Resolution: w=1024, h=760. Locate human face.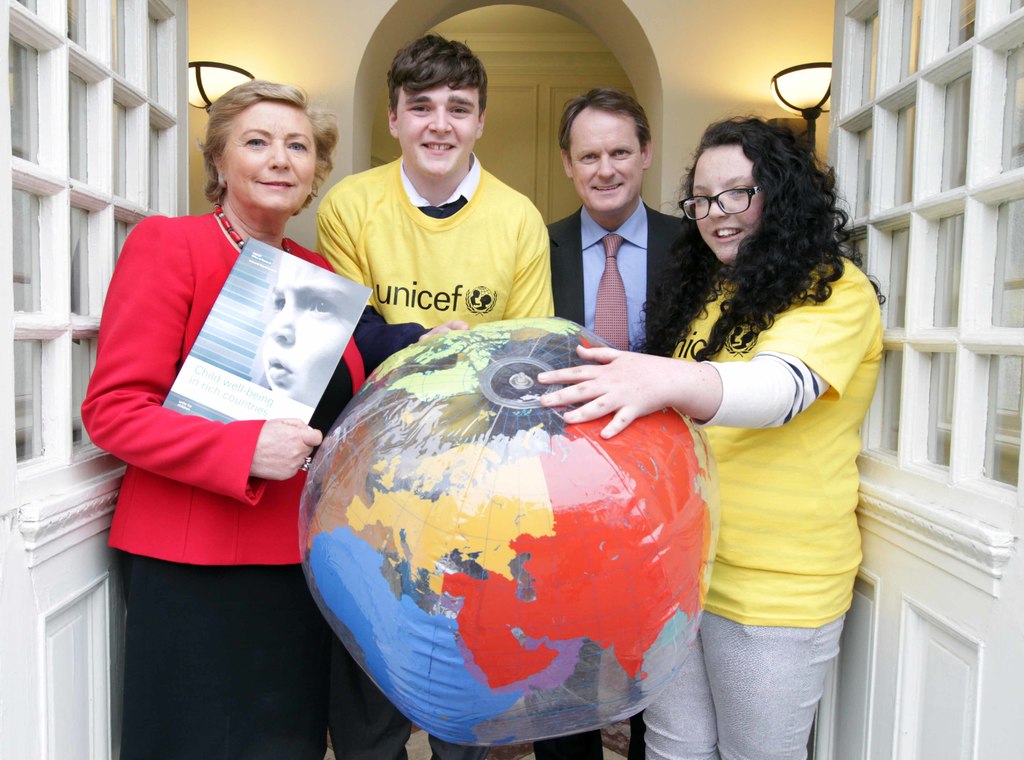
Rect(221, 104, 321, 220).
